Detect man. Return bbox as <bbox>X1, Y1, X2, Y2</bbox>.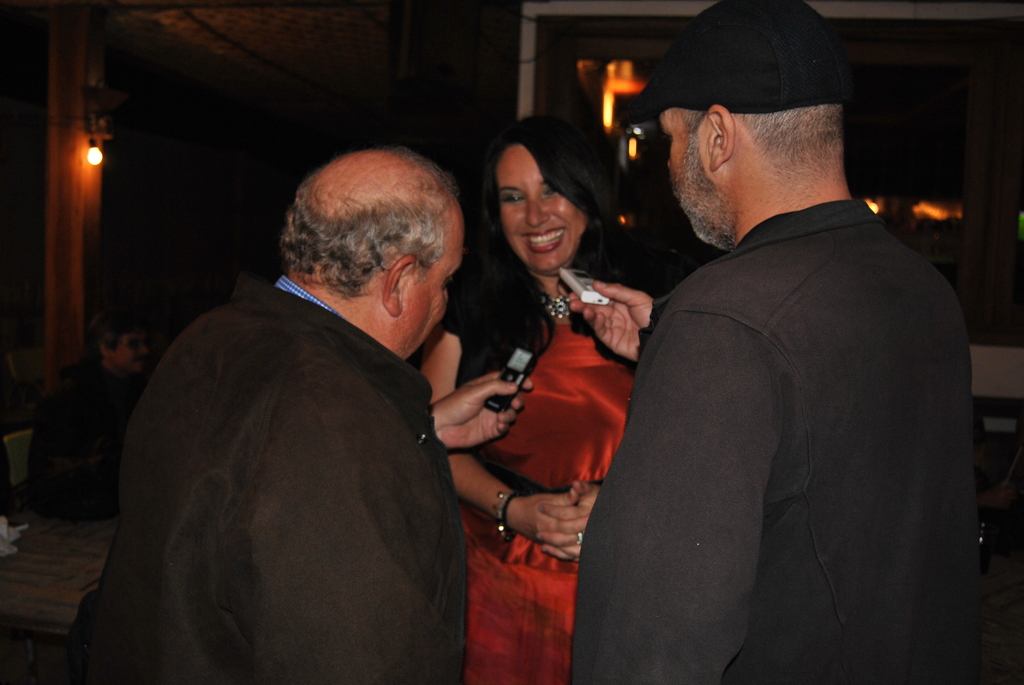
<bbox>54, 145, 498, 684</bbox>.
